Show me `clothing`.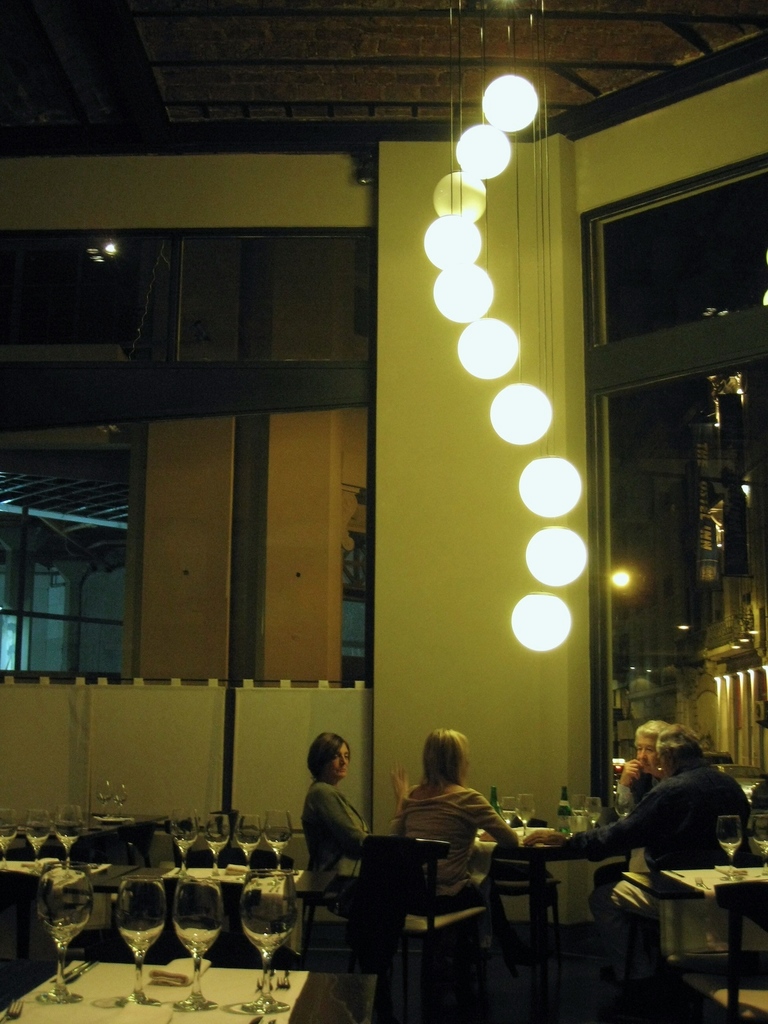
`clothing` is here: l=389, t=780, r=520, b=913.
